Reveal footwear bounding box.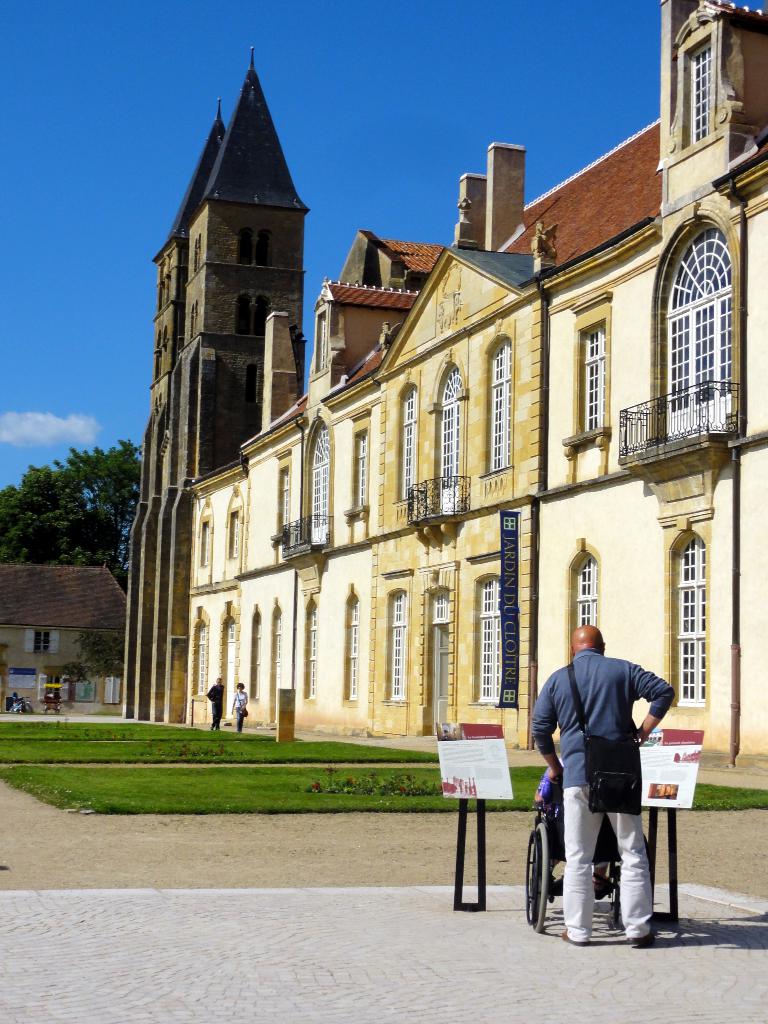
Revealed: pyautogui.locateOnScreen(630, 927, 652, 940).
